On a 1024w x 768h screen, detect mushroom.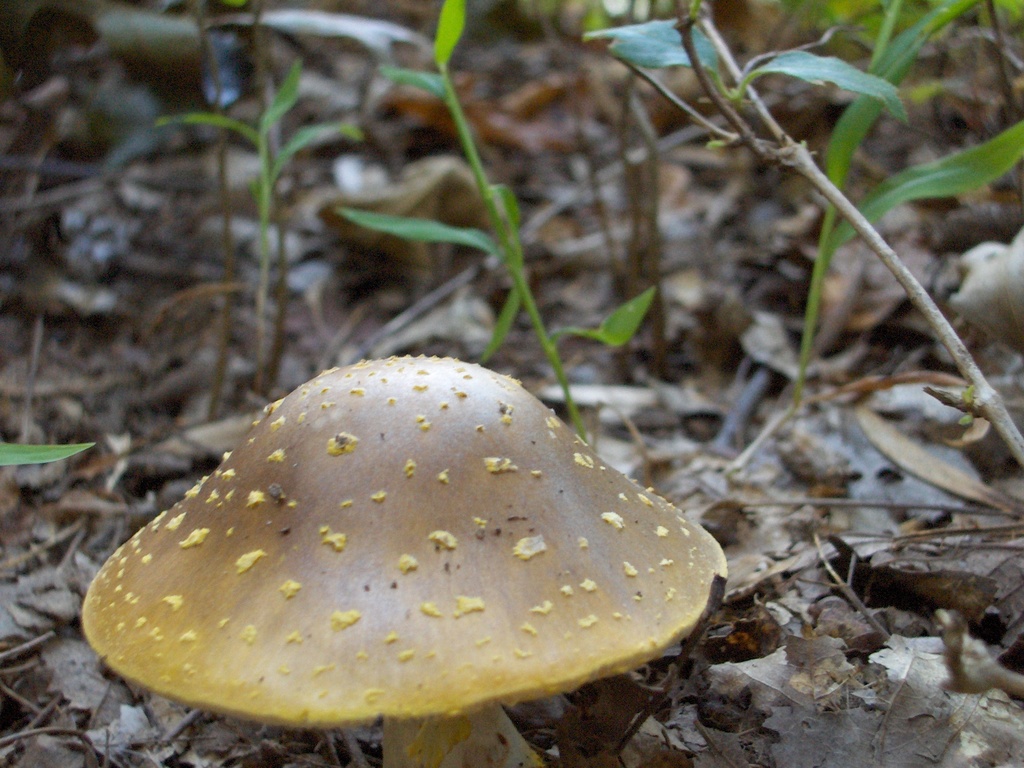
(x1=63, y1=370, x2=730, y2=767).
